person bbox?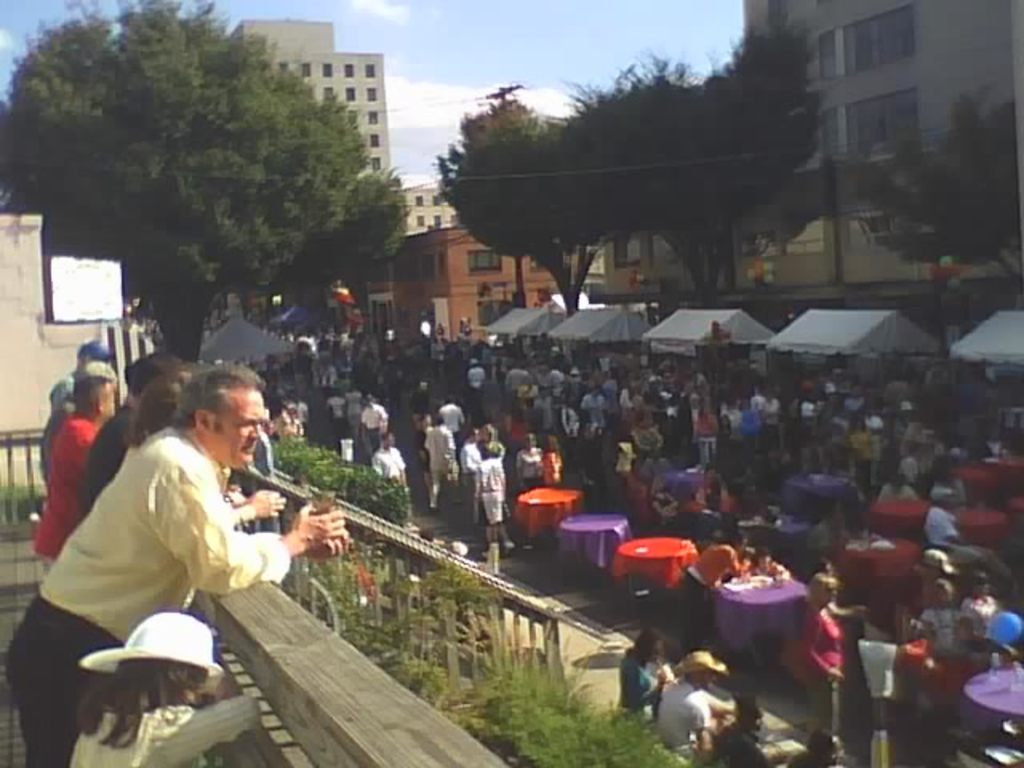
l=371, t=427, r=416, b=502
